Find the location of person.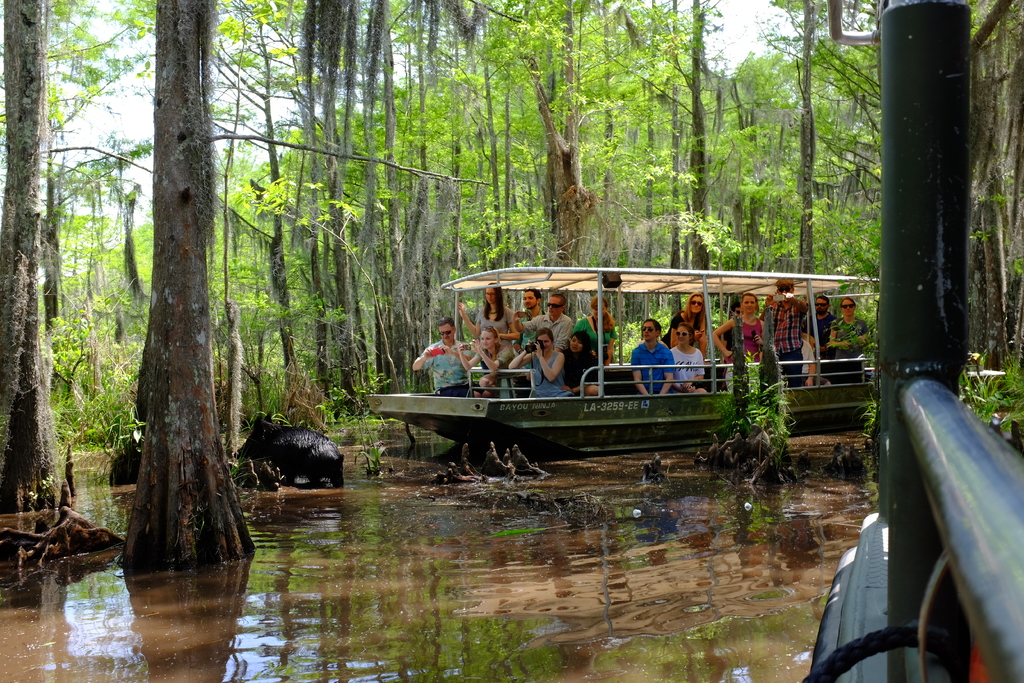
Location: {"left": 457, "top": 281, "right": 517, "bottom": 352}.
